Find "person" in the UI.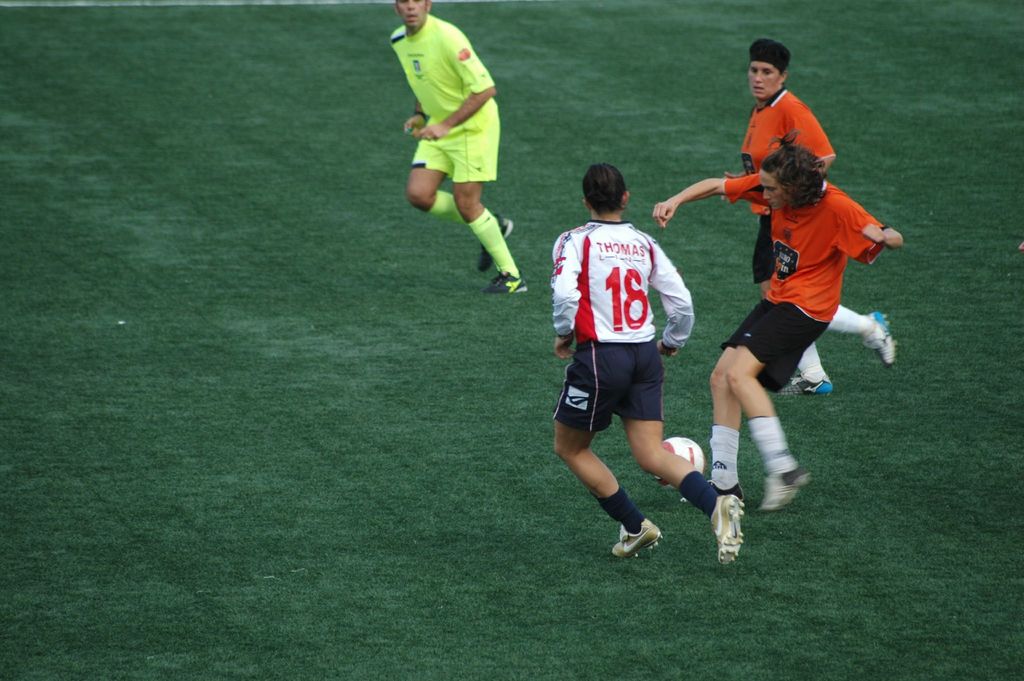
UI element at [721, 37, 839, 395].
